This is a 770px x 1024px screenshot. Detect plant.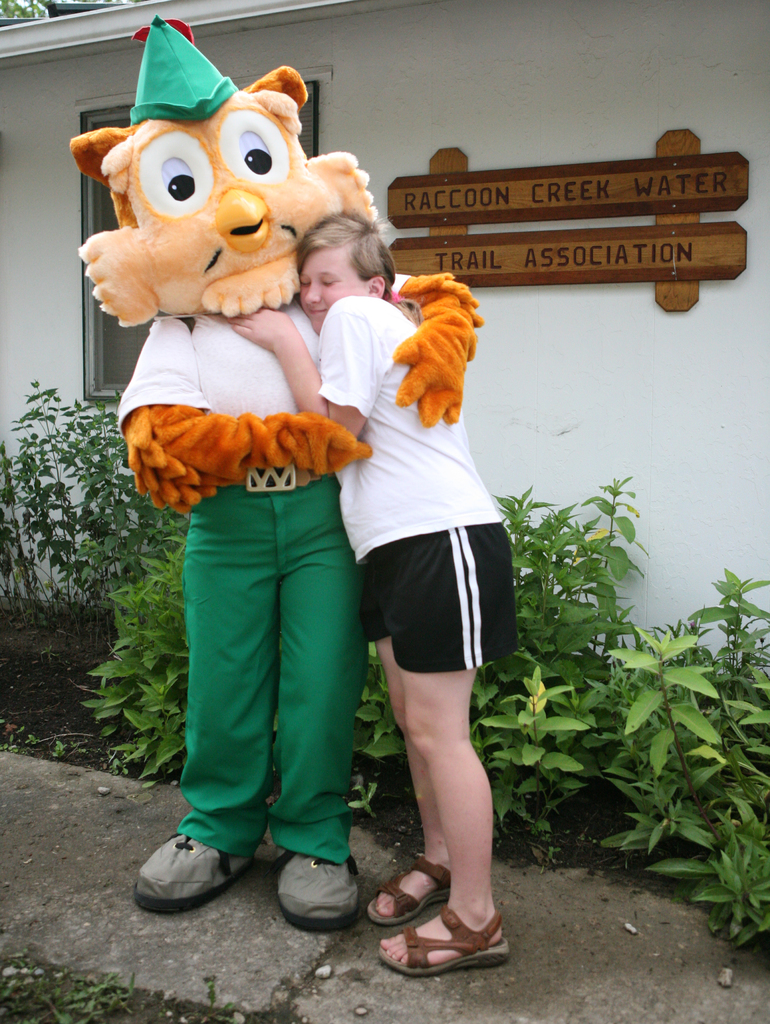
l=24, t=732, r=40, b=748.
